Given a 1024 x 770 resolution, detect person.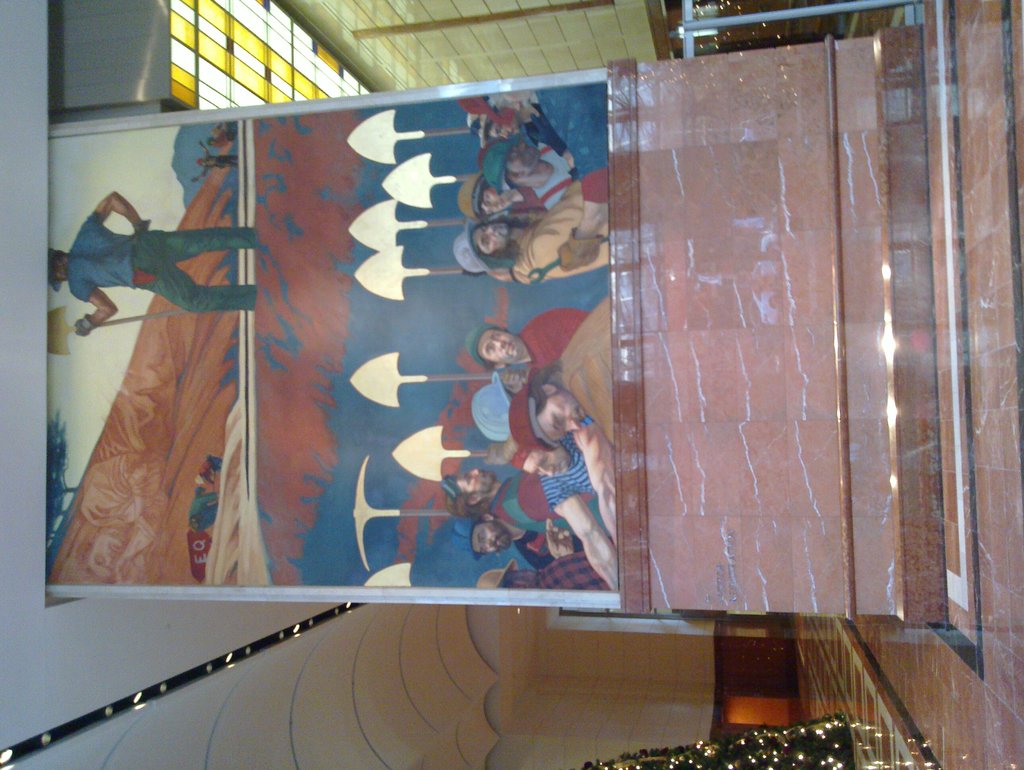
[188, 485, 218, 536].
